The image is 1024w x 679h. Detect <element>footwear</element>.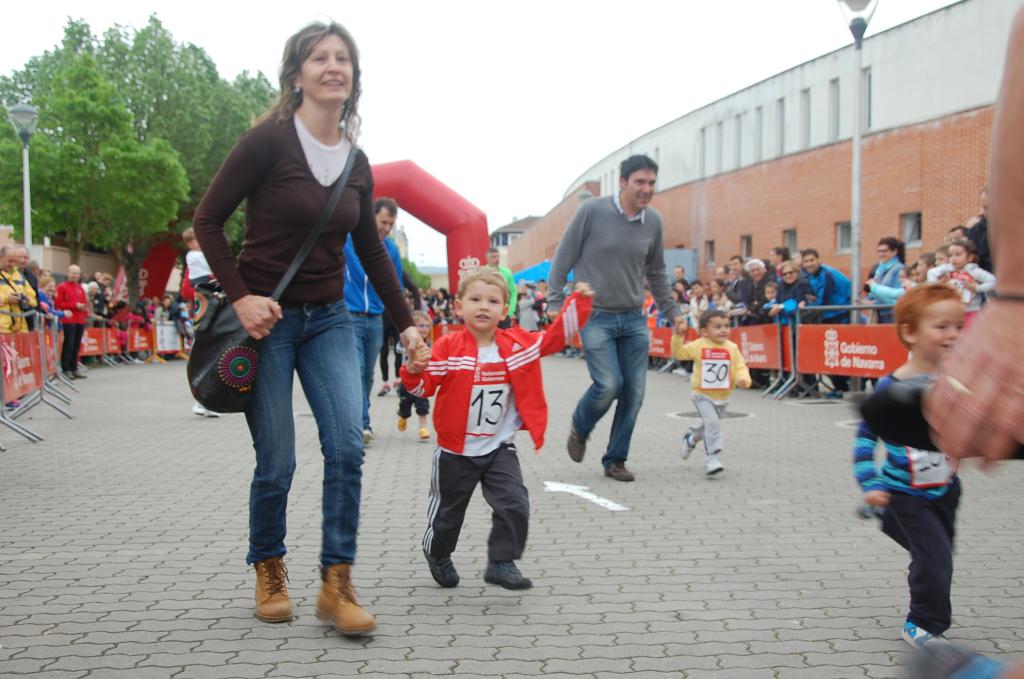
Detection: (361,425,372,449).
